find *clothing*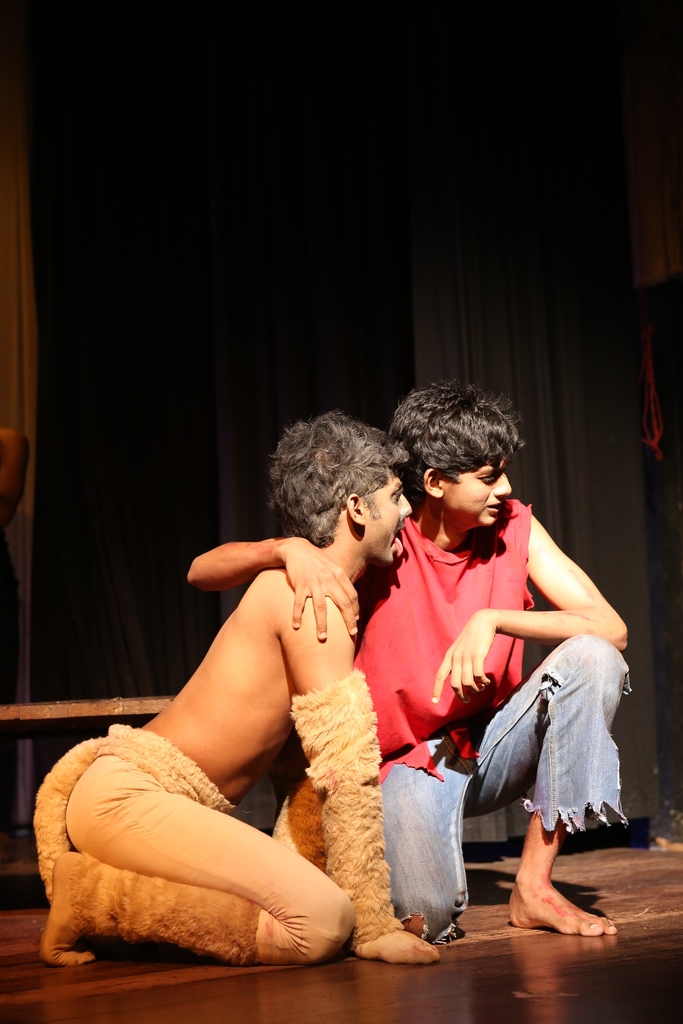
bbox=[19, 711, 448, 989]
